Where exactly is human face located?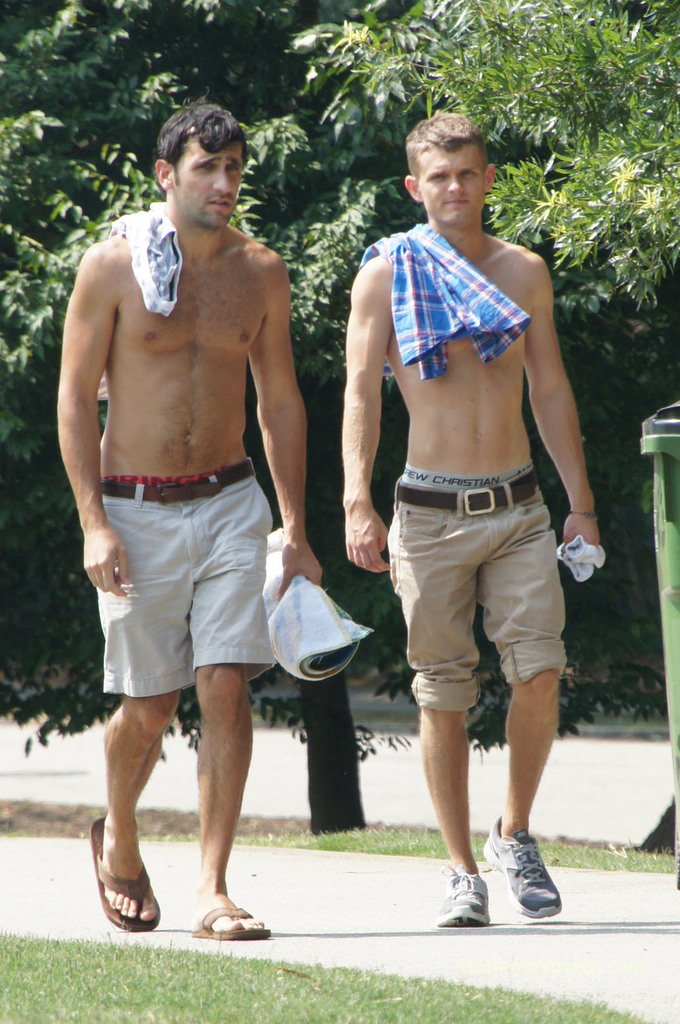
Its bounding box is x1=415, y1=142, x2=486, y2=227.
